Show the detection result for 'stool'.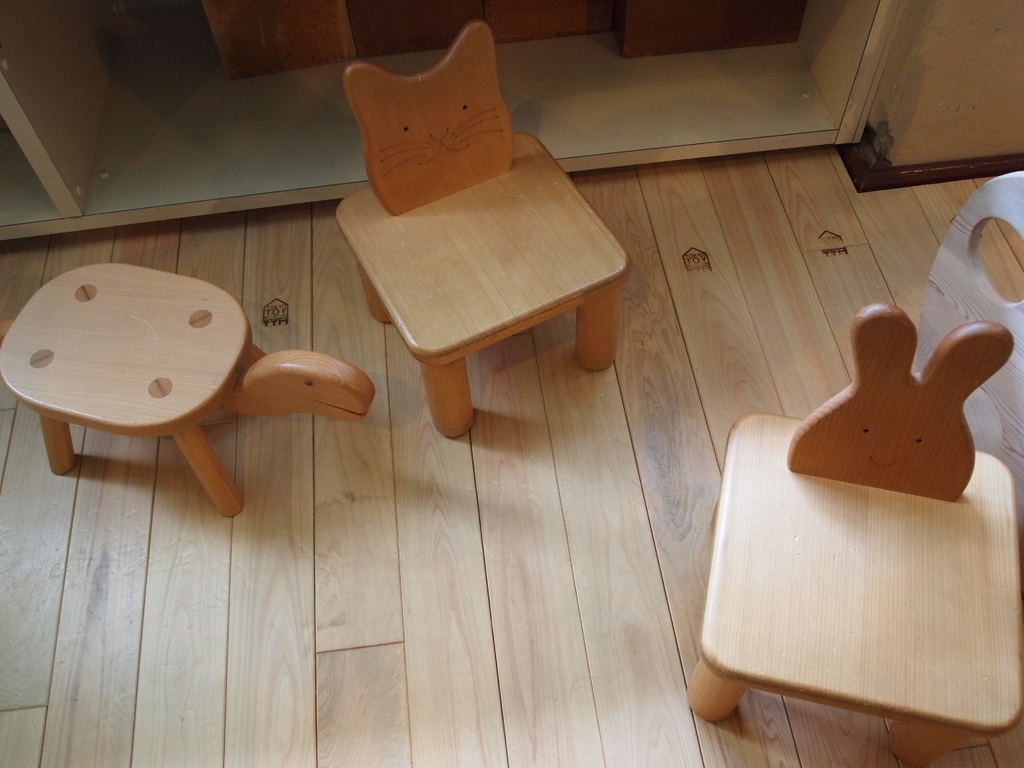
bbox=(334, 19, 632, 436).
